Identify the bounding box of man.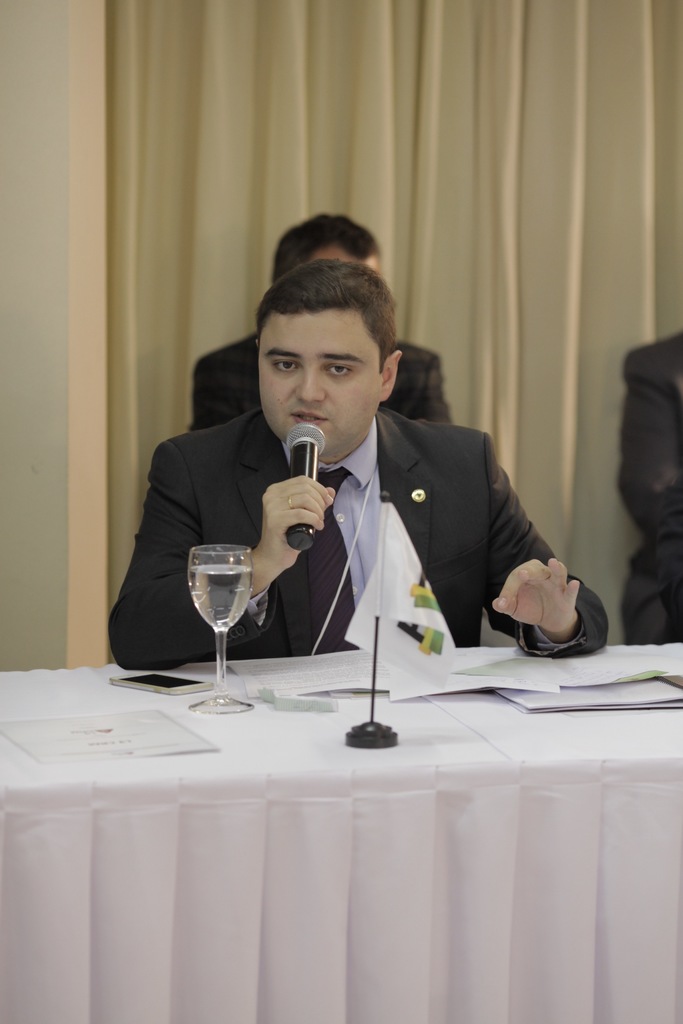
BBox(190, 212, 455, 433).
